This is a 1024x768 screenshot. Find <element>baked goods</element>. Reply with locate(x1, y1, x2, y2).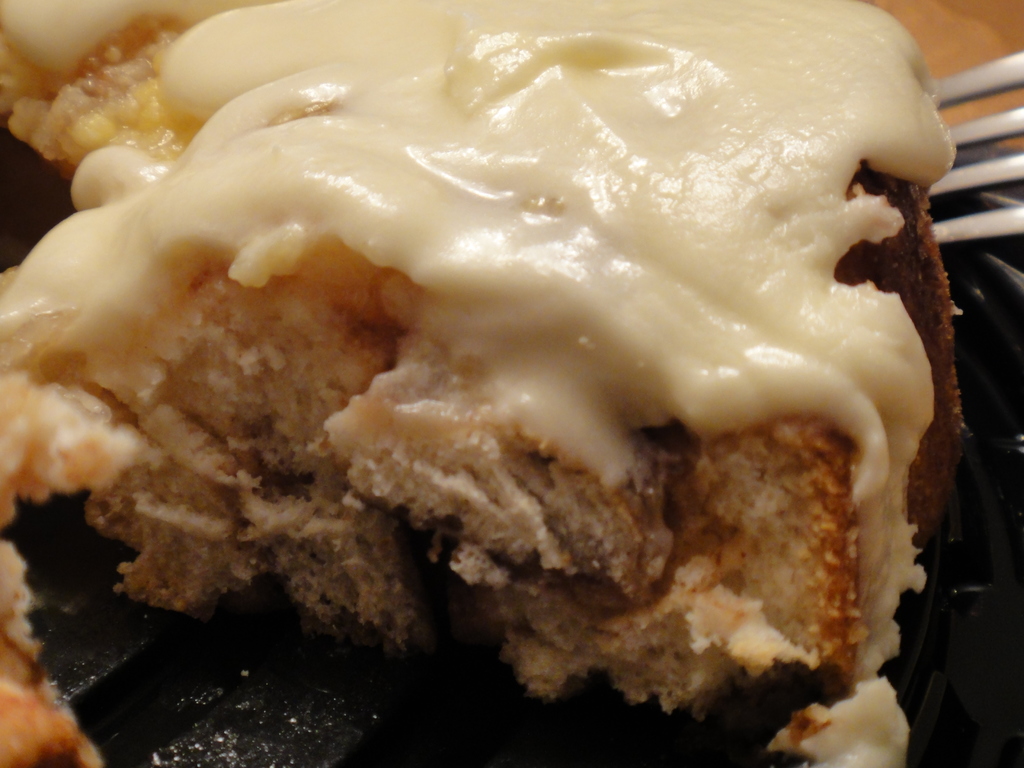
locate(0, 0, 966, 767).
